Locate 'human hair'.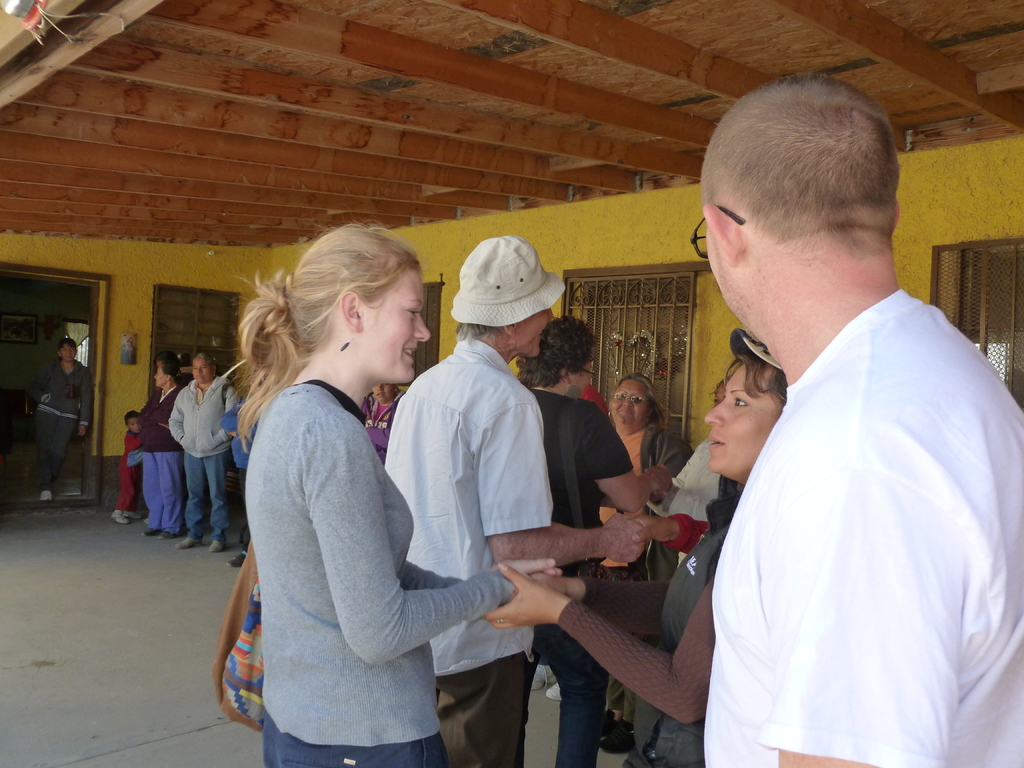
Bounding box: (x1=451, y1=321, x2=506, y2=344).
